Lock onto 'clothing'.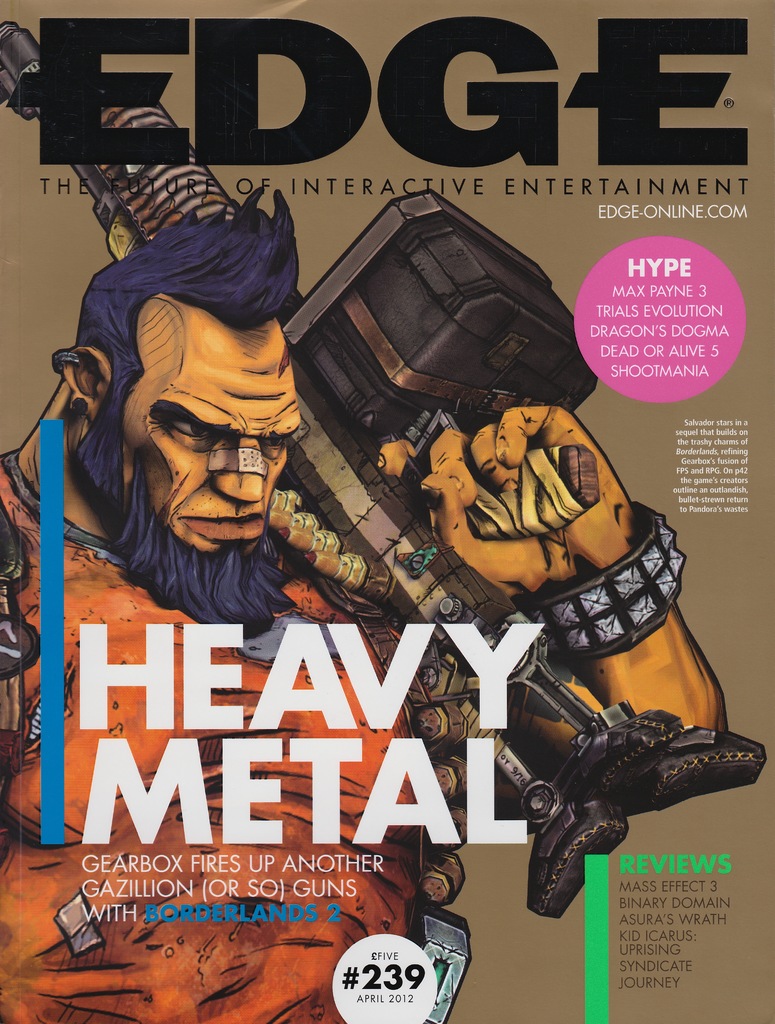
Locked: locate(0, 448, 453, 1023).
